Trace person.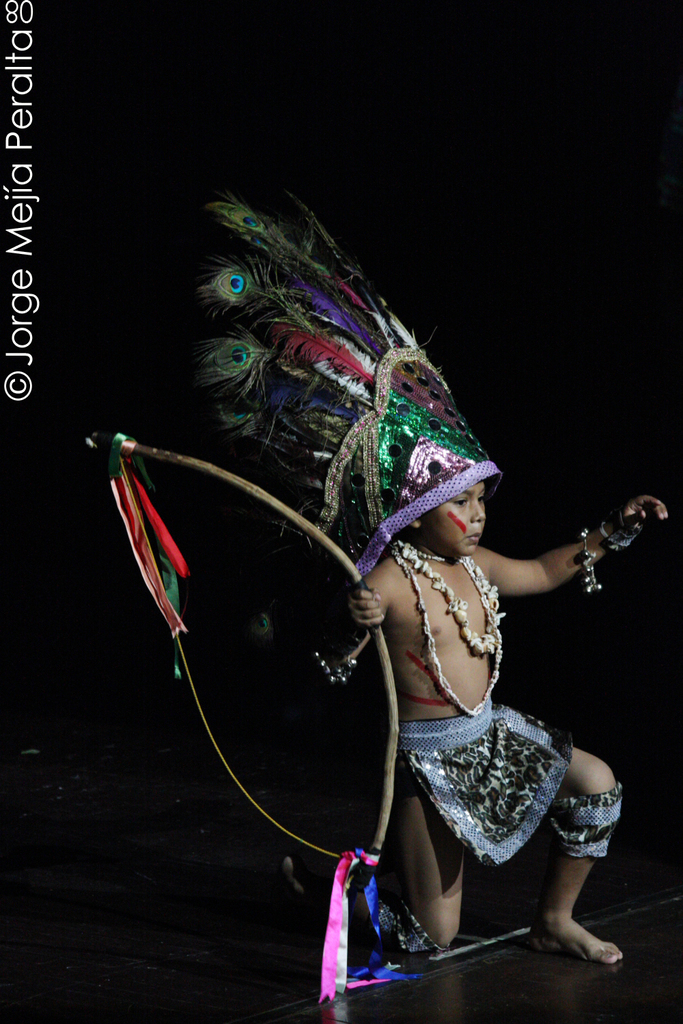
Traced to select_region(346, 477, 667, 964).
